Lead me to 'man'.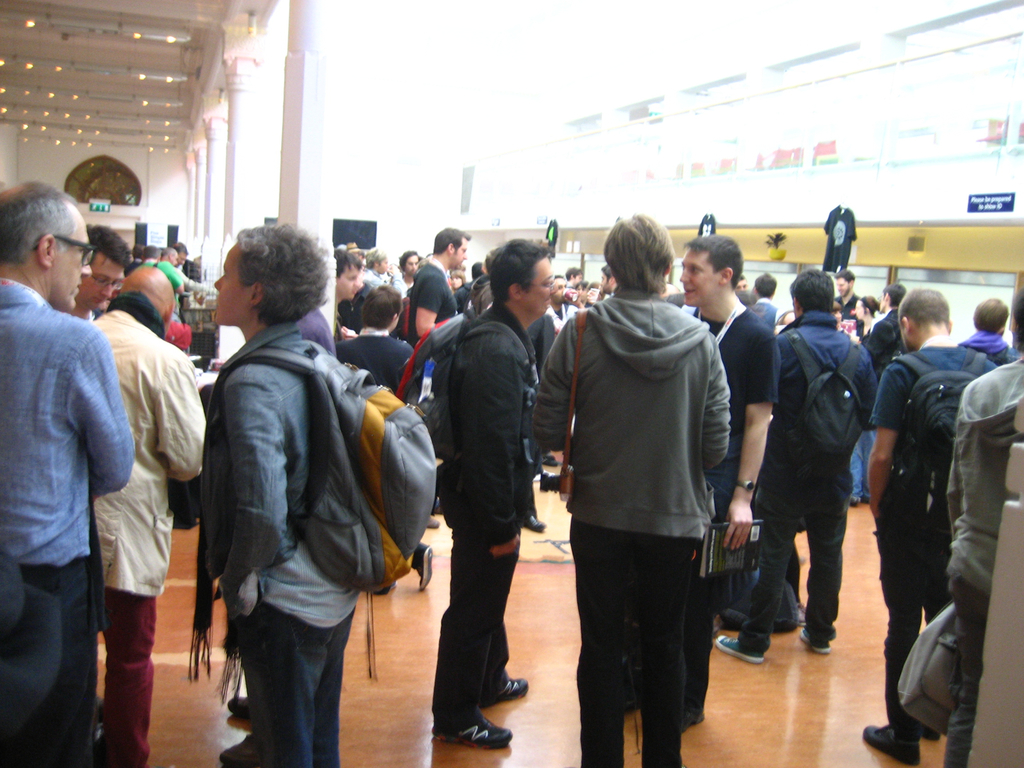
Lead to (527, 201, 733, 767).
